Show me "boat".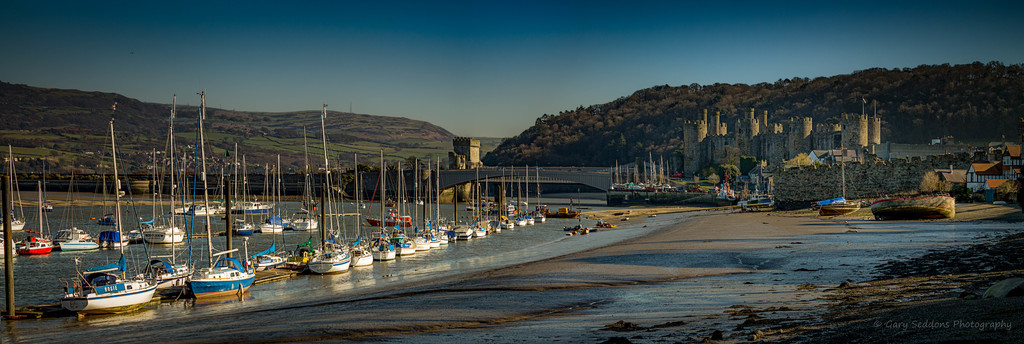
"boat" is here: bbox=[141, 253, 198, 292].
